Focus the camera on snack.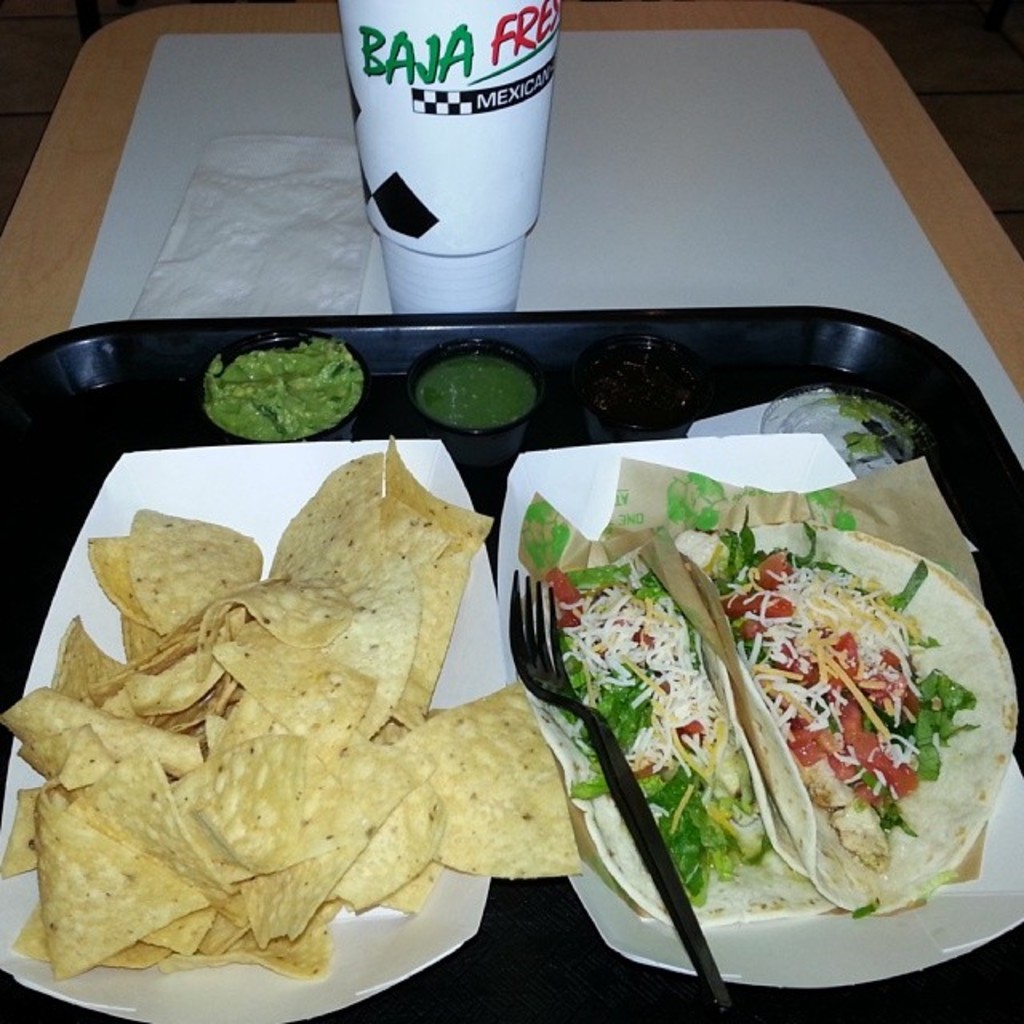
Focus region: x1=536, y1=517, x2=1021, y2=918.
